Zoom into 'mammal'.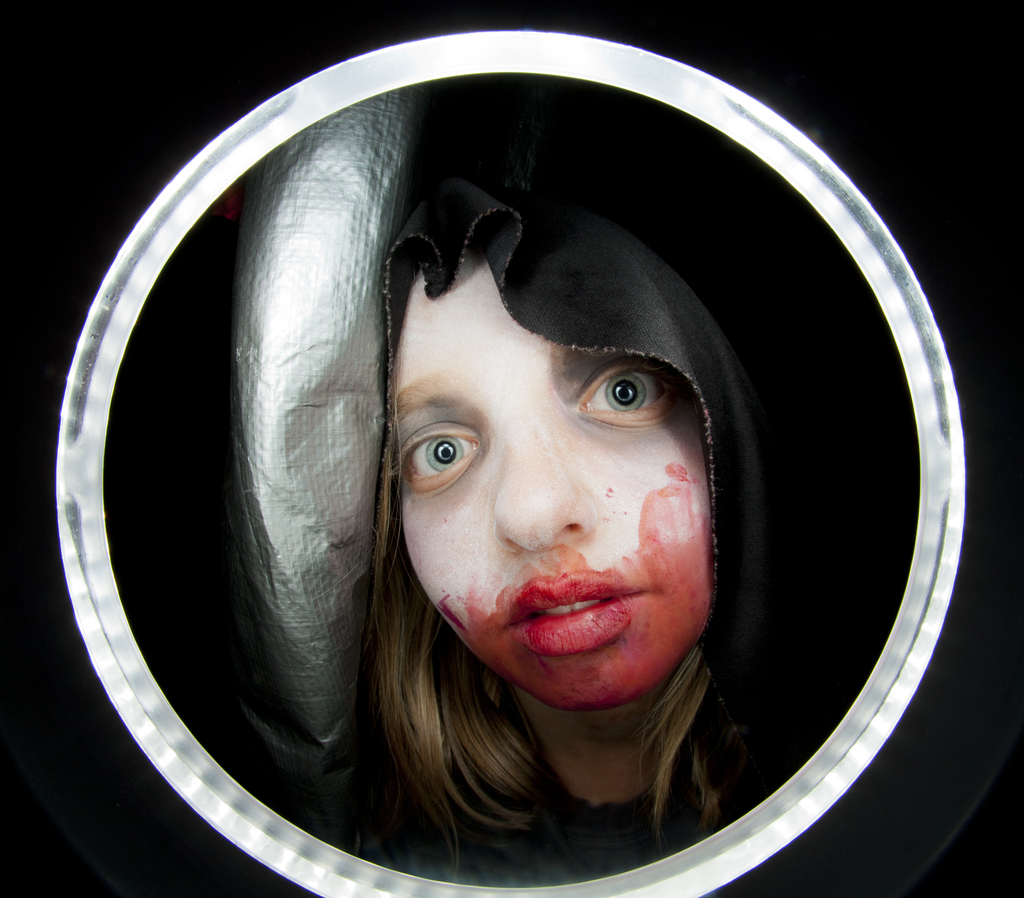
Zoom target: detection(351, 237, 688, 857).
